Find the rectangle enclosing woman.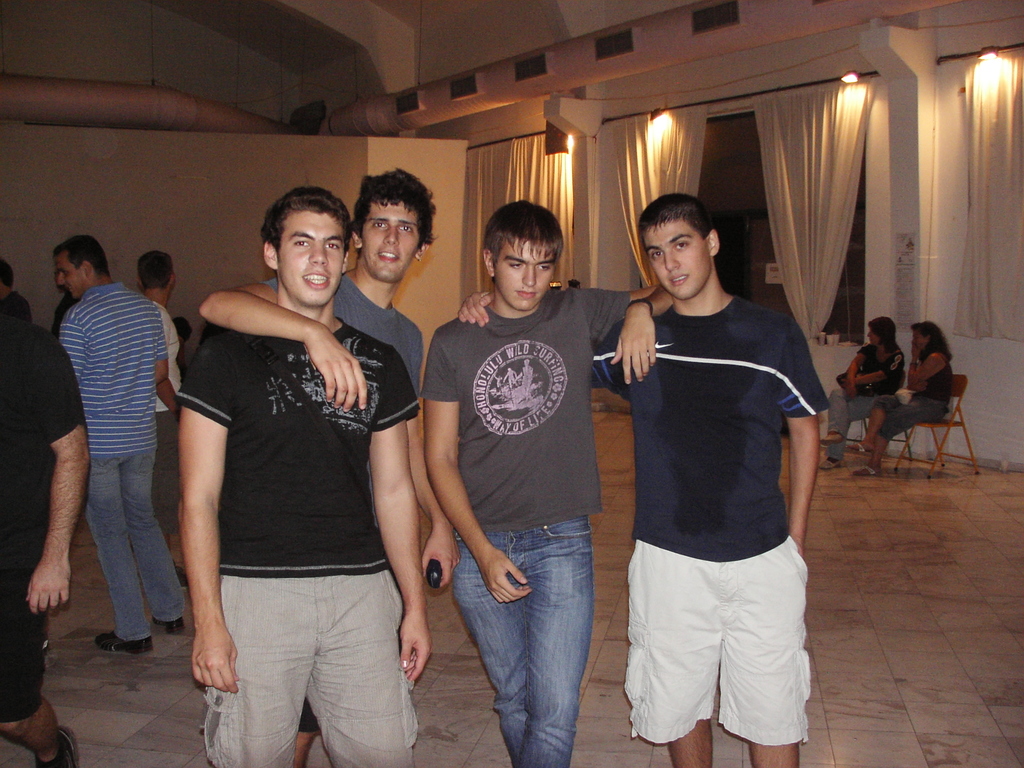
pyautogui.locateOnScreen(818, 323, 904, 472).
